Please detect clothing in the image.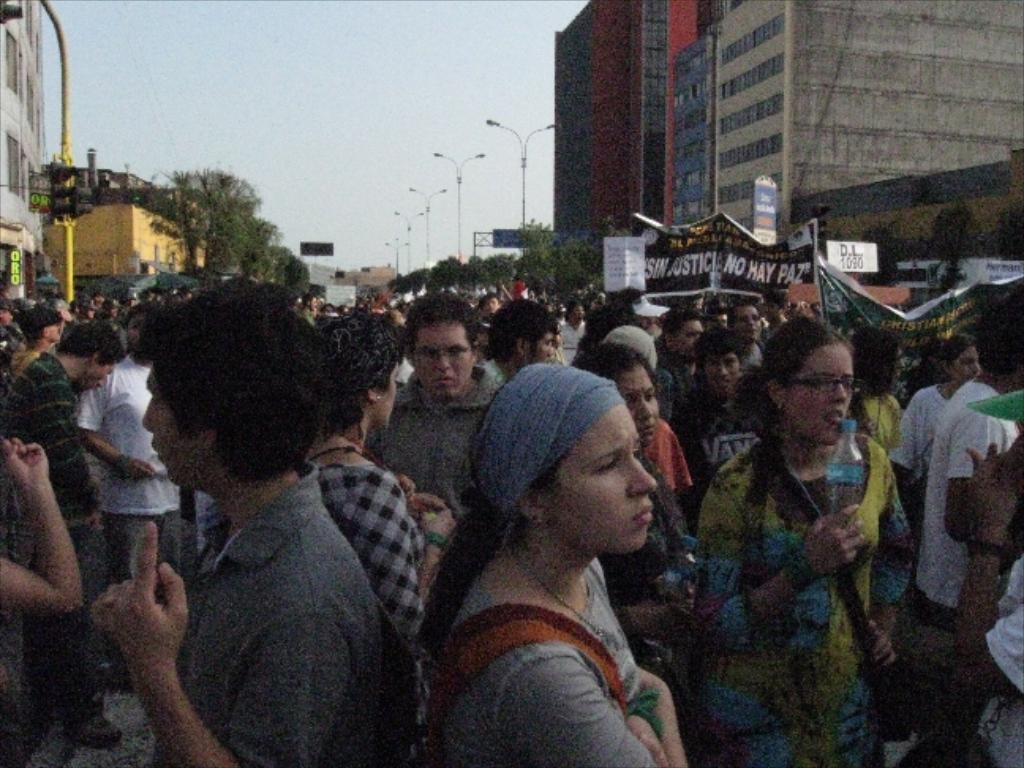
890,384,943,506.
